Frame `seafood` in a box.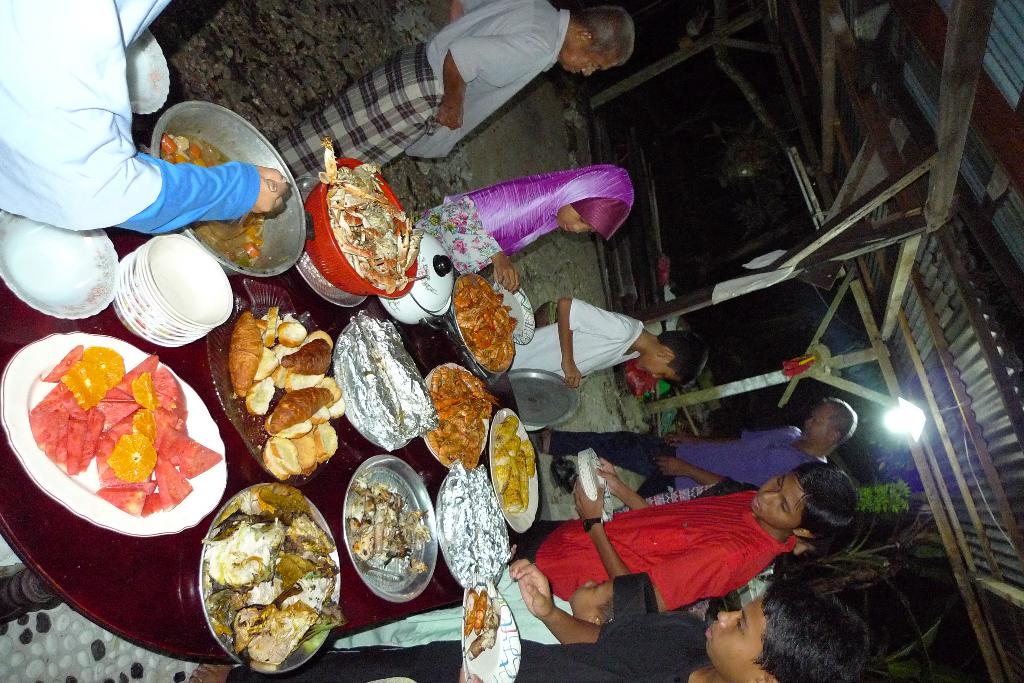
crop(316, 138, 424, 296).
